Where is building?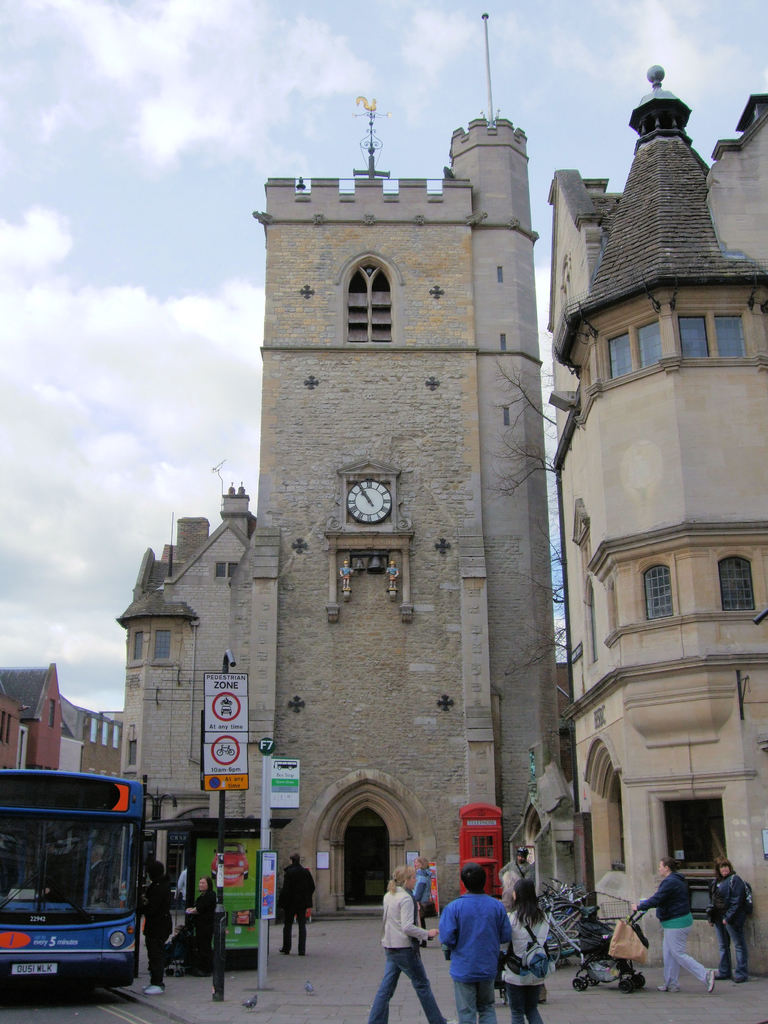
[x1=124, y1=111, x2=555, y2=922].
